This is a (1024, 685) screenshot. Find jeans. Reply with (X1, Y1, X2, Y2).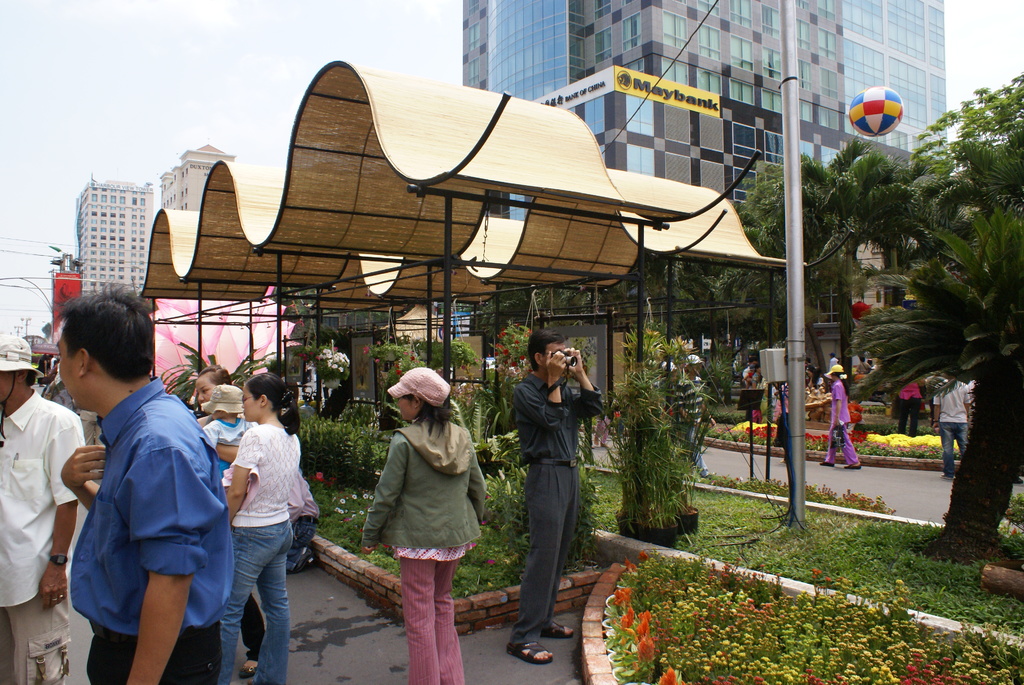
(206, 517, 291, 684).
